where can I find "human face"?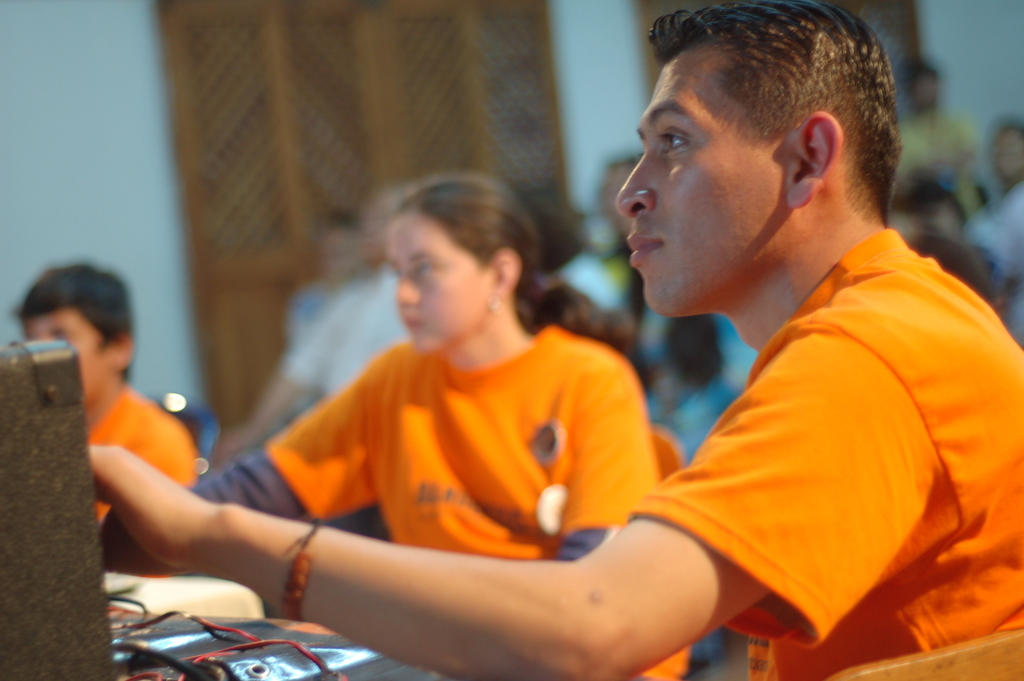
You can find it at box=[618, 50, 786, 315].
